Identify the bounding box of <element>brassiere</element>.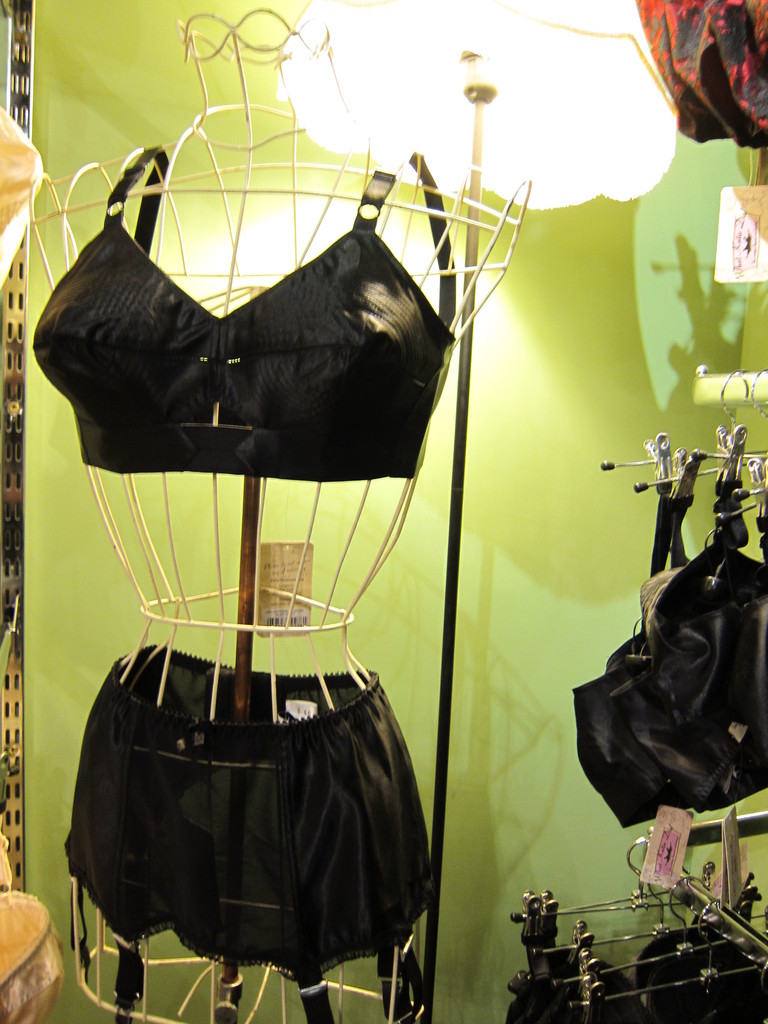
crop(32, 141, 460, 483).
